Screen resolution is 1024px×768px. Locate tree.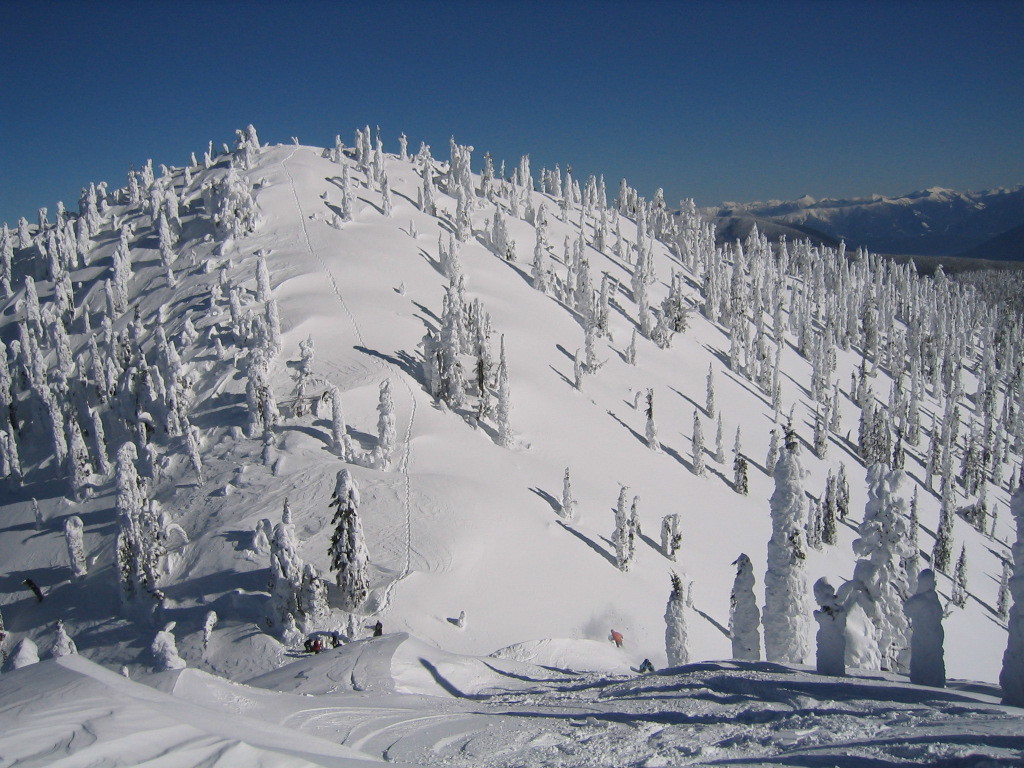
(202, 610, 220, 646).
